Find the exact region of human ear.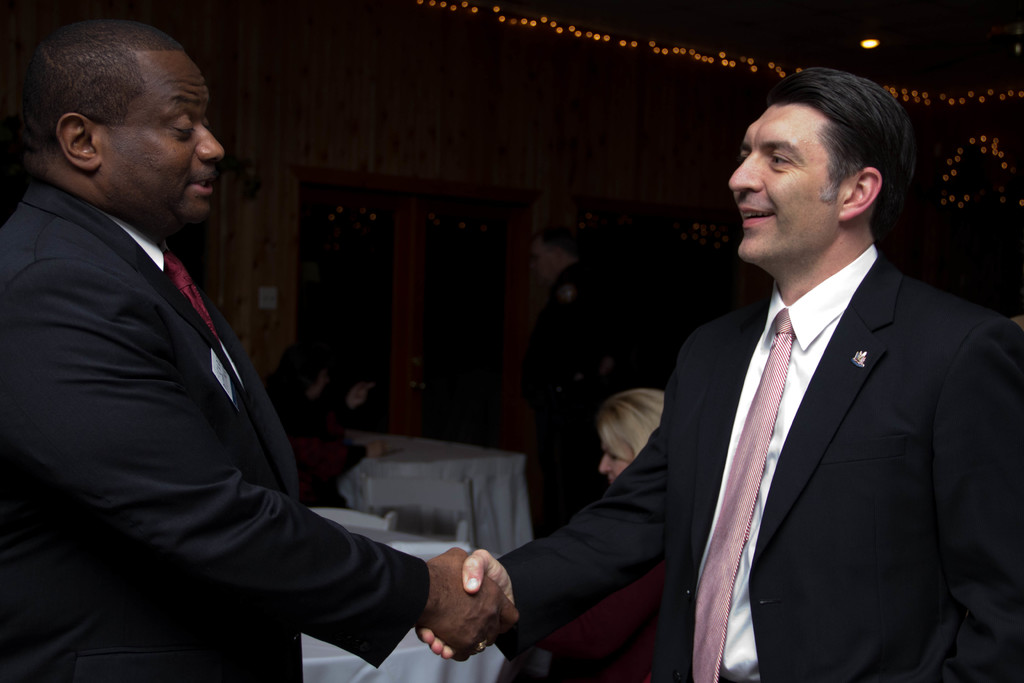
Exact region: bbox=(56, 114, 99, 170).
